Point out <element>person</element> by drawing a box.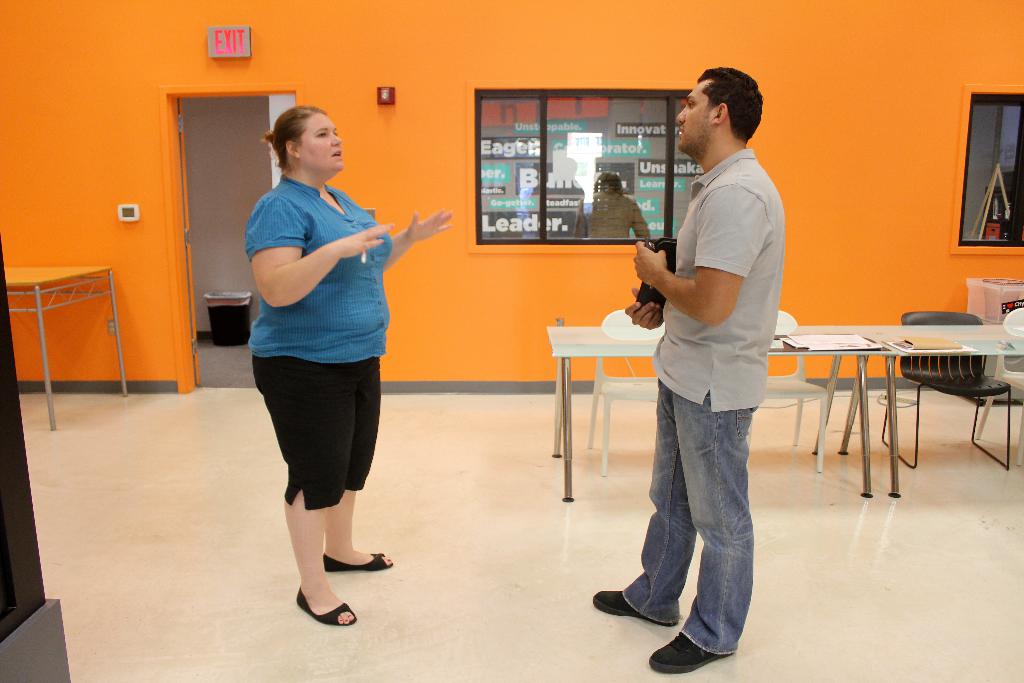
box=[587, 60, 783, 674].
